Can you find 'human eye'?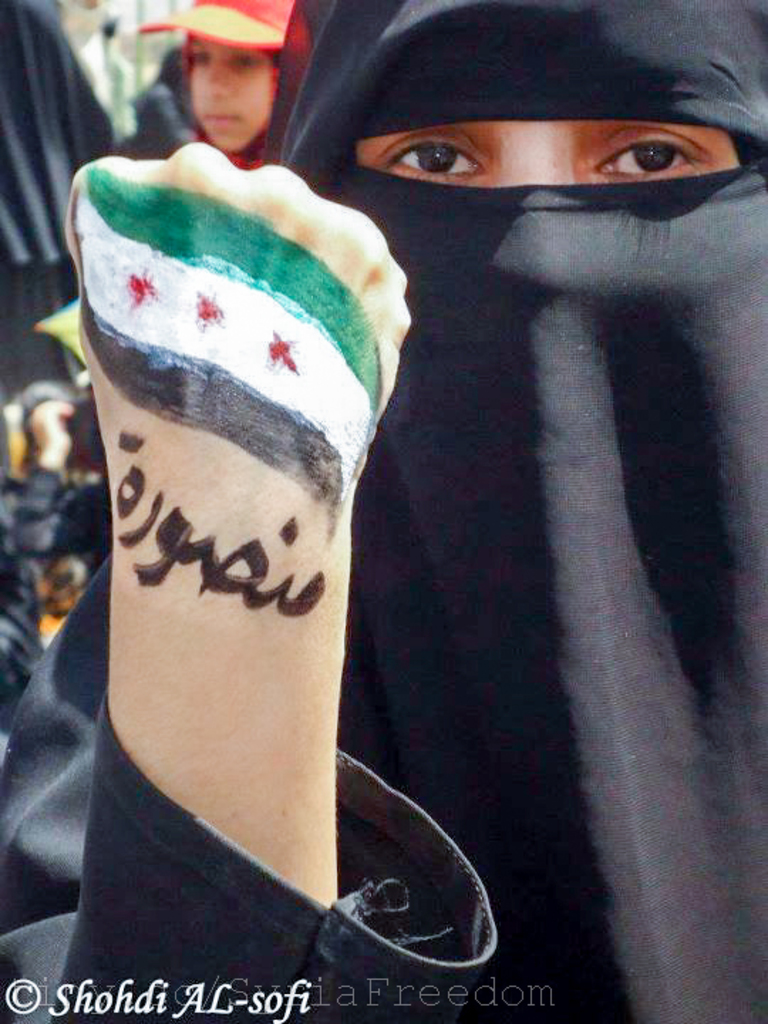
Yes, bounding box: pyautogui.locateOnScreen(600, 108, 731, 171).
